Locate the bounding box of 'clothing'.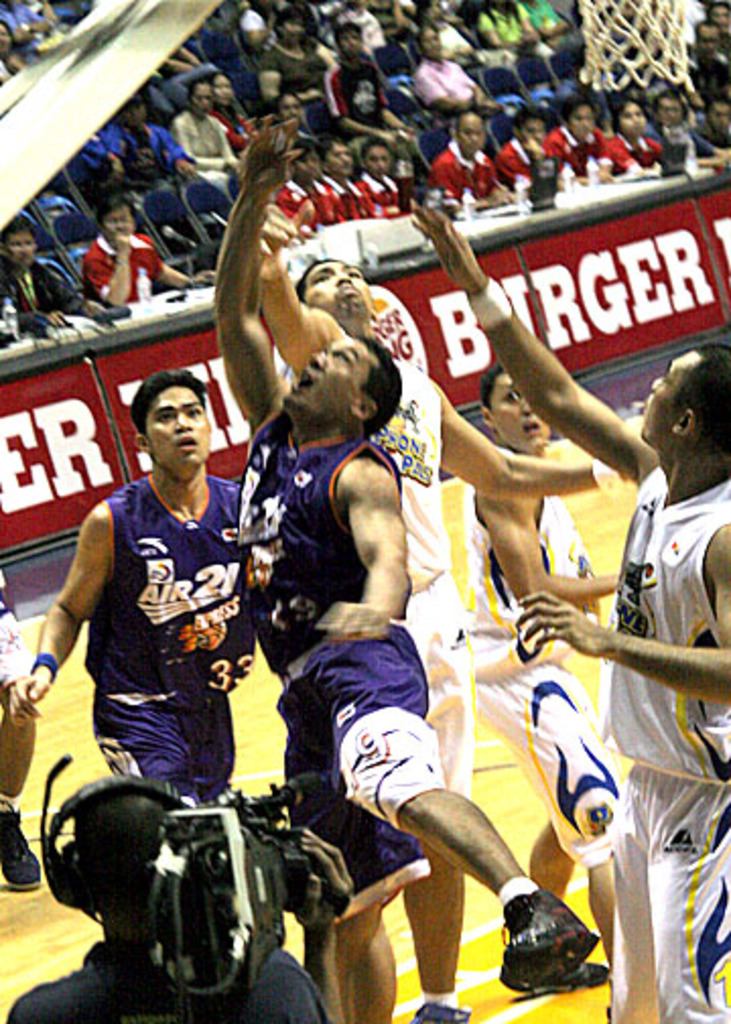
Bounding box: rect(276, 614, 443, 924).
